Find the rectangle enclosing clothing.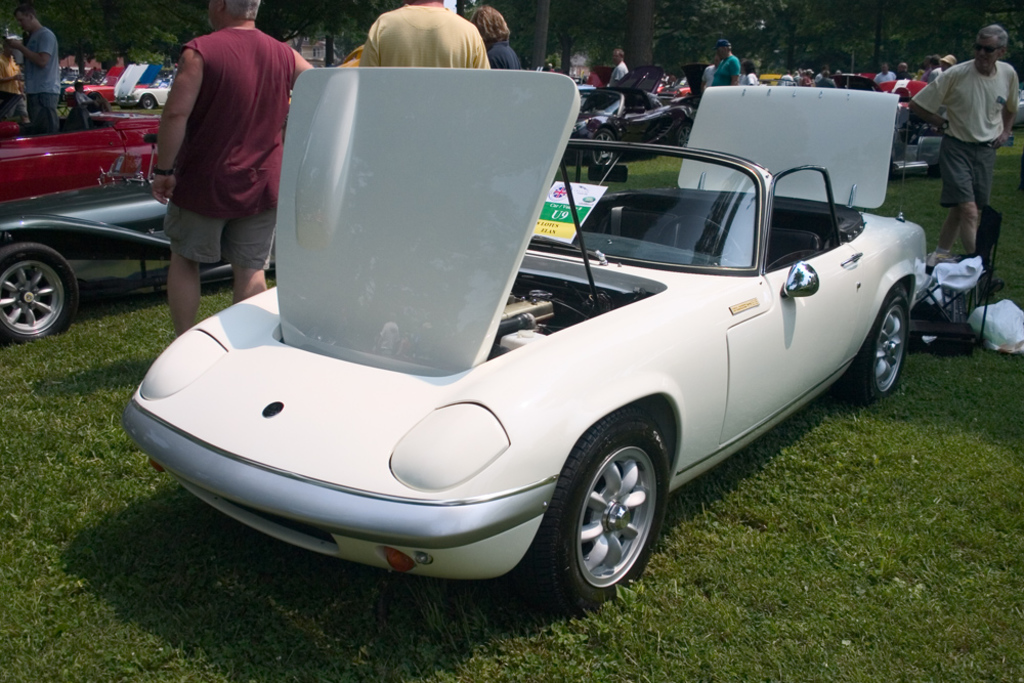
<box>20,23,60,136</box>.
